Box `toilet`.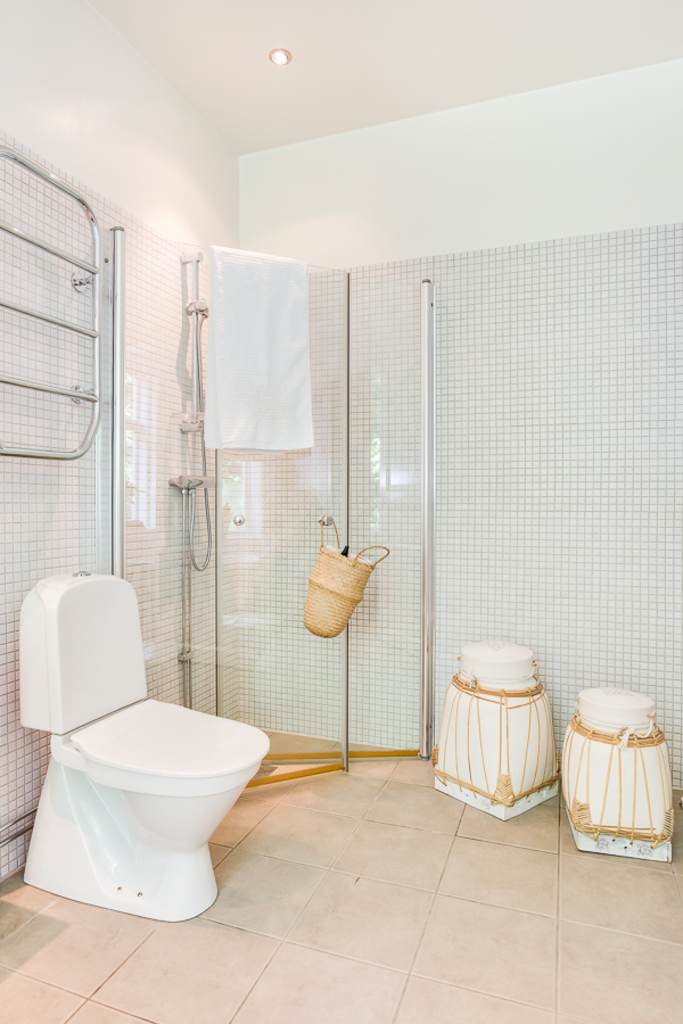
(left=11, top=692, right=275, bottom=925).
